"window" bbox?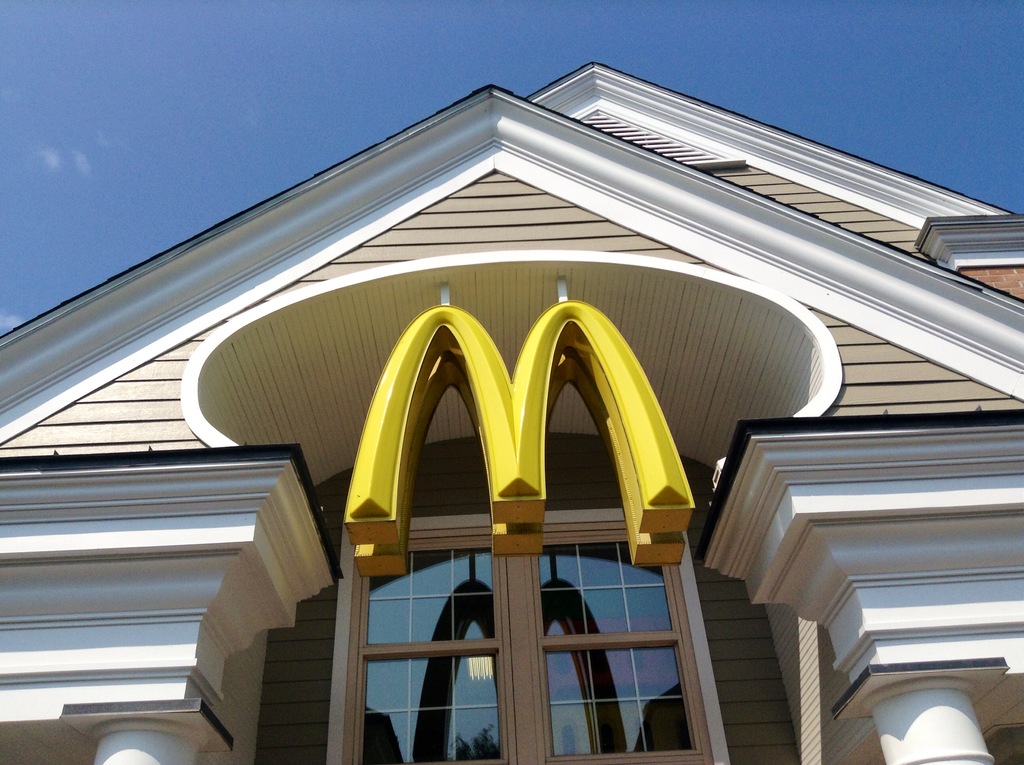
rect(371, 526, 502, 764)
